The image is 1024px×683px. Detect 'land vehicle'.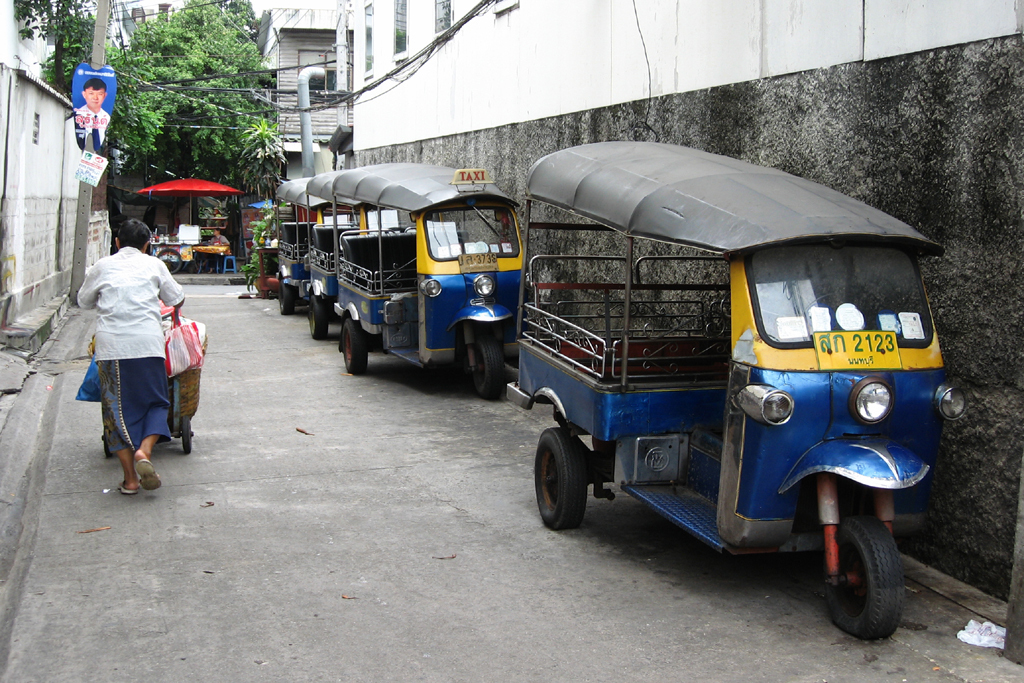
Detection: 281:178:351:311.
